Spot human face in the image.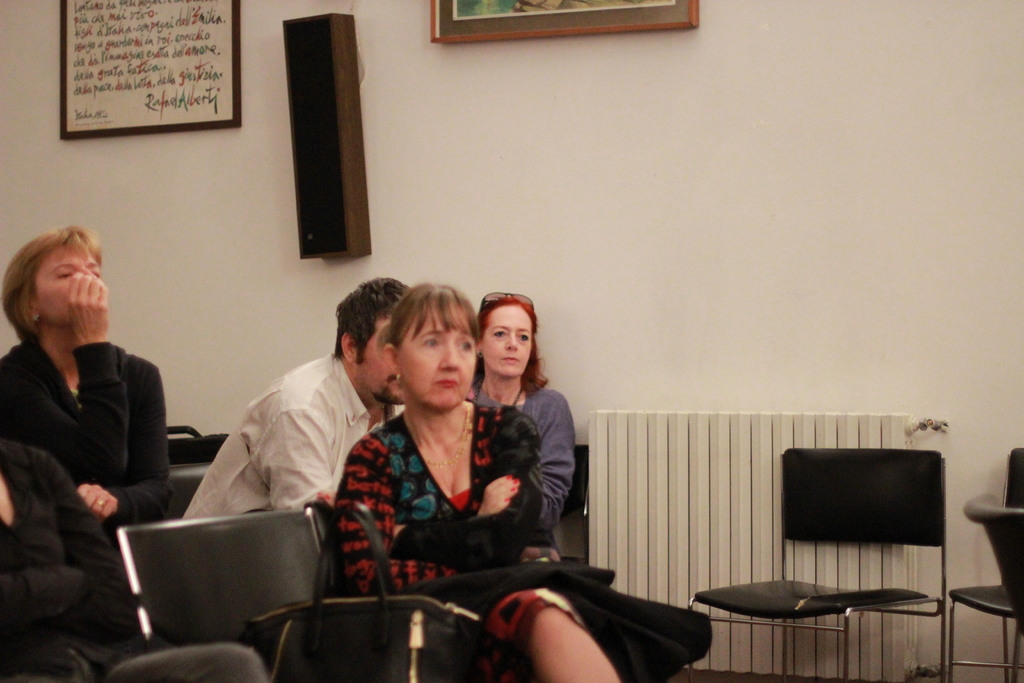
human face found at [left=34, top=241, right=104, bottom=325].
